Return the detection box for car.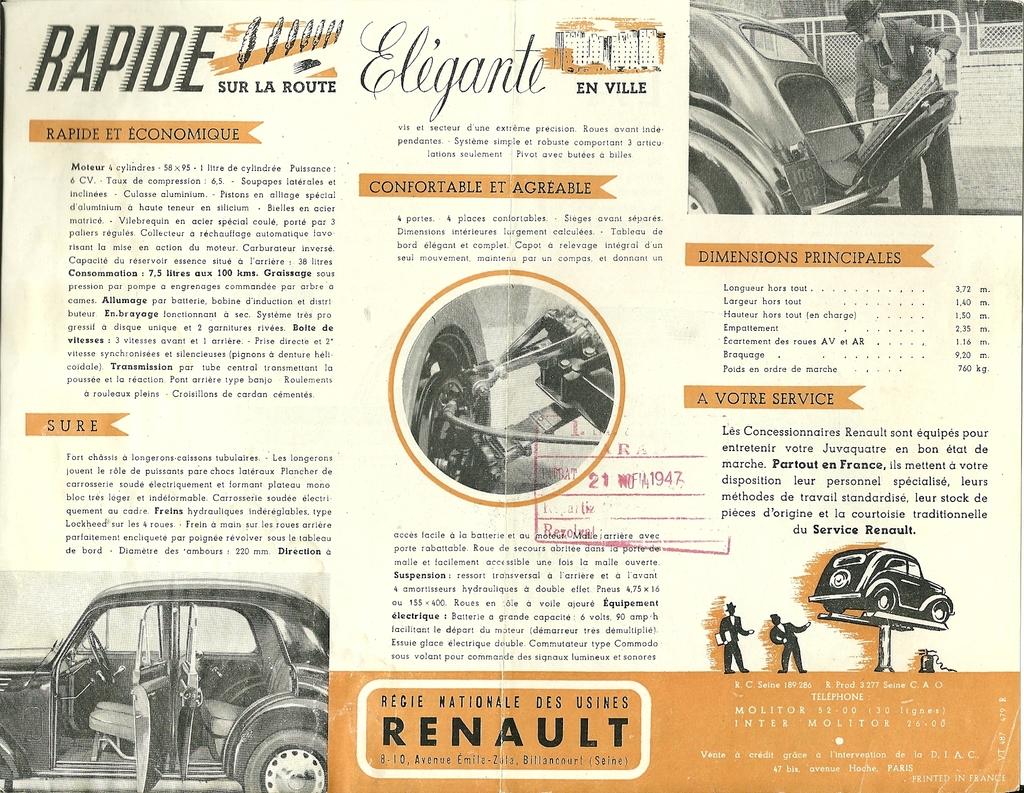
x1=815, y1=551, x2=950, y2=625.
